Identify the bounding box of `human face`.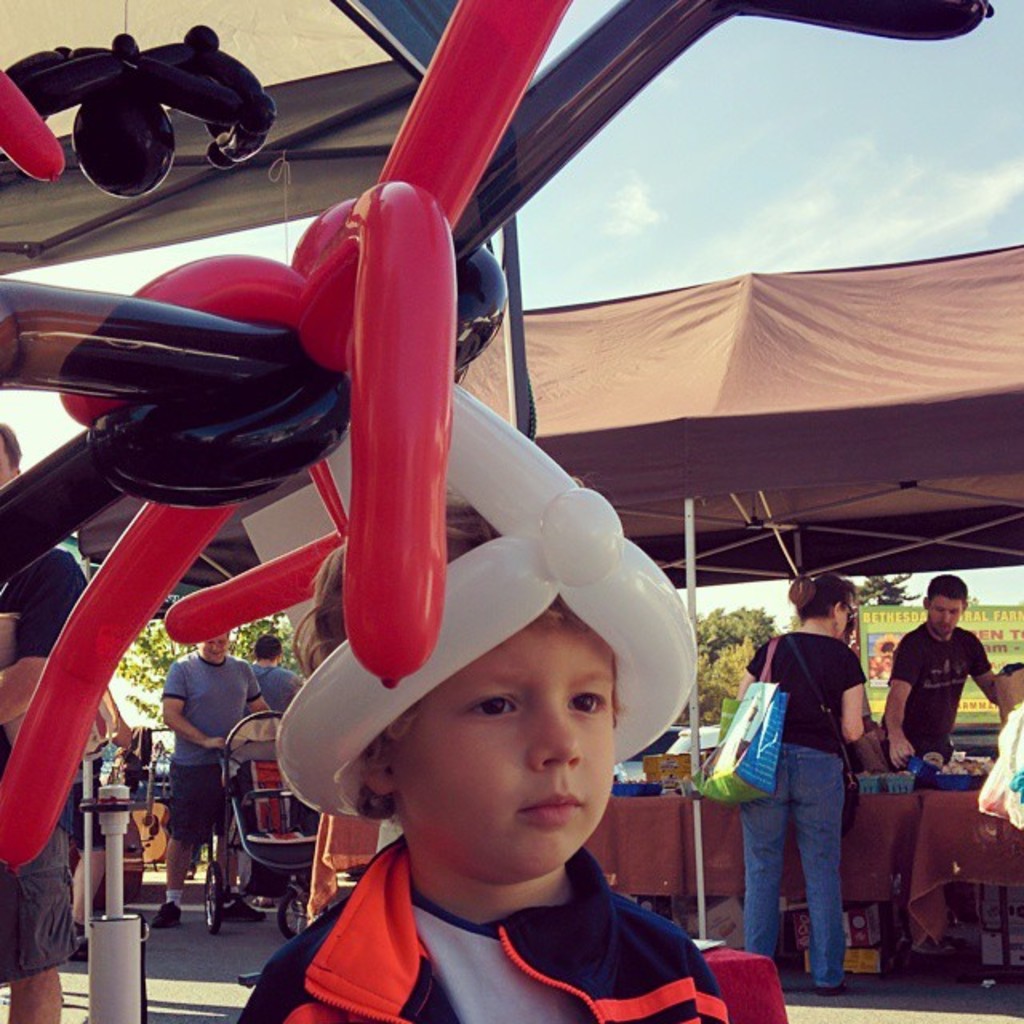
[x1=387, y1=589, x2=618, y2=893].
